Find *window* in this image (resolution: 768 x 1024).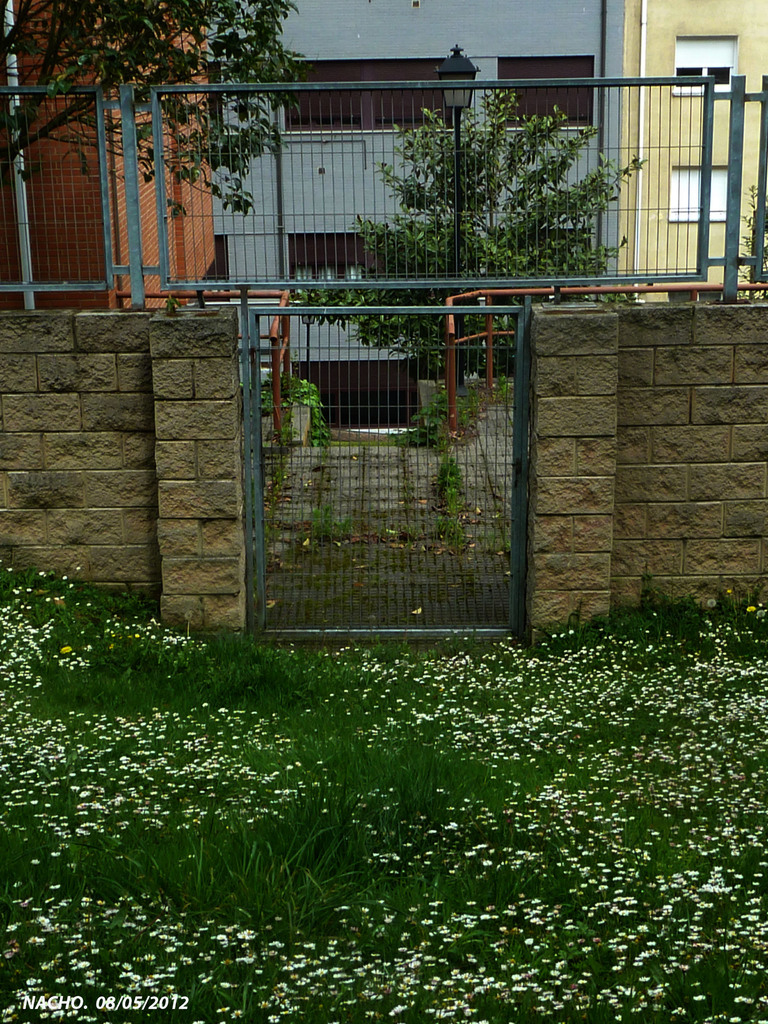
499:56:602:132.
